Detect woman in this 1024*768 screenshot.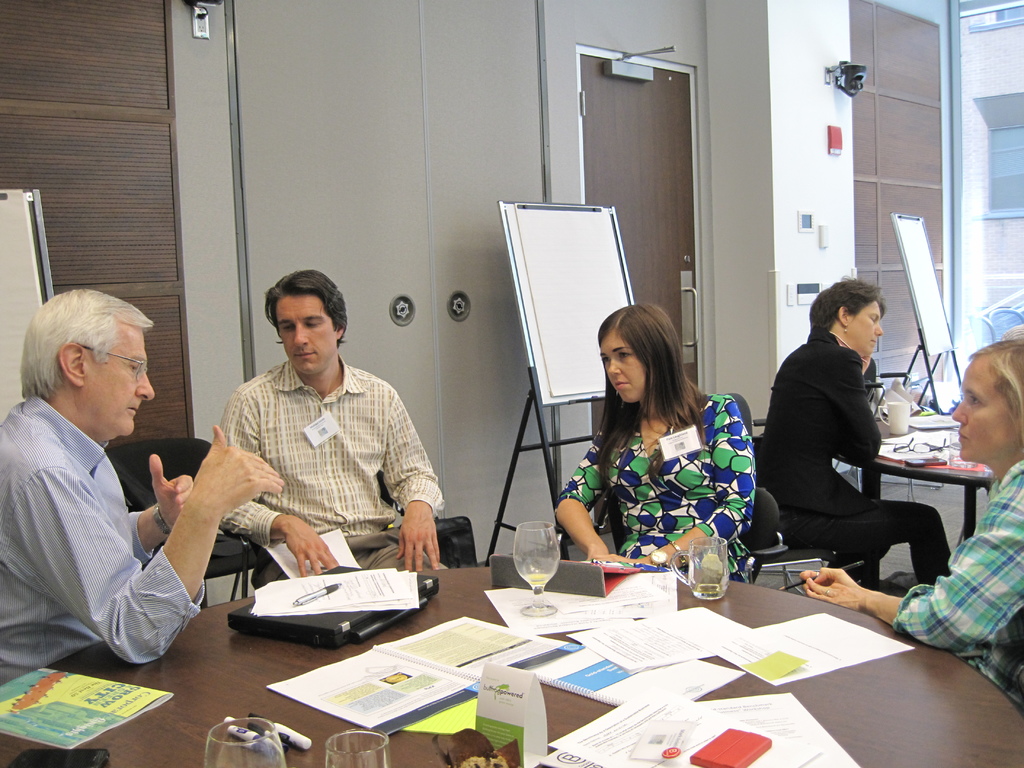
Detection: 798:324:1023:717.
